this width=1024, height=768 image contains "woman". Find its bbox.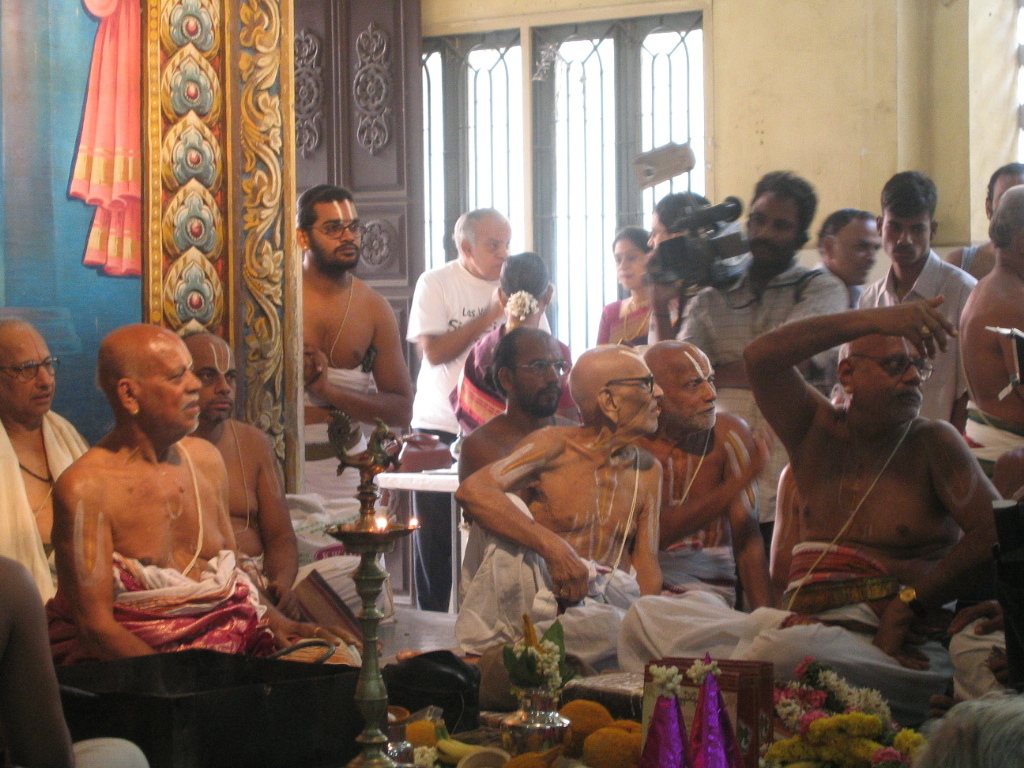
box=[440, 249, 580, 439].
